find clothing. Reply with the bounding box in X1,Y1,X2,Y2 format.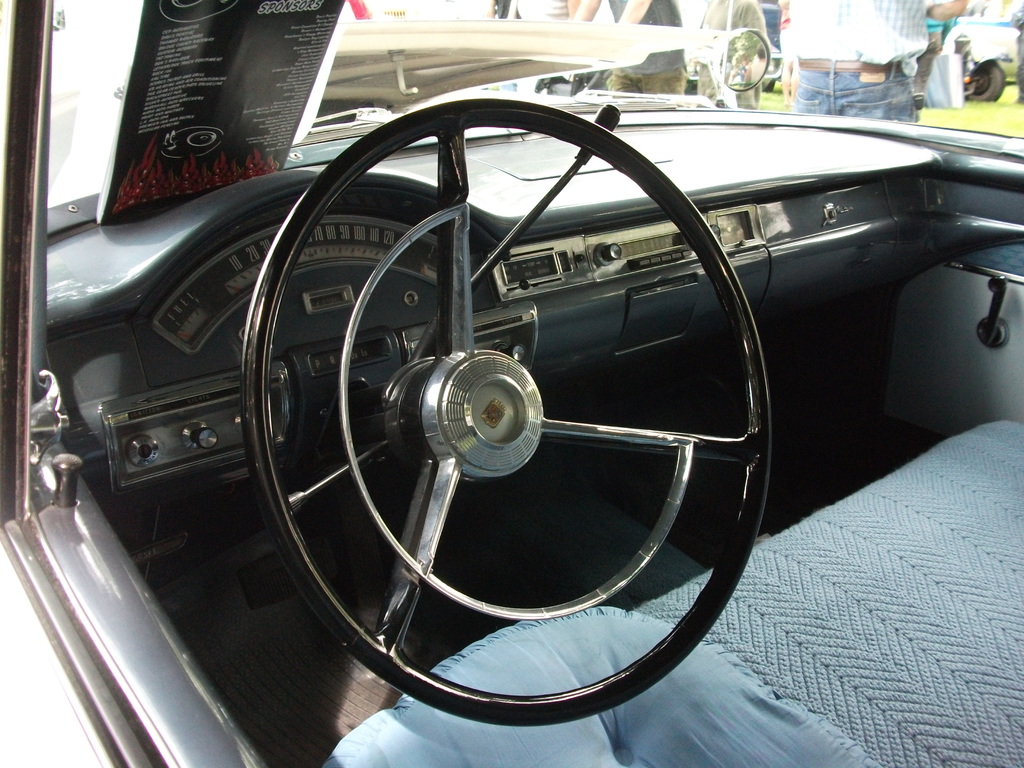
578,0,692,99.
